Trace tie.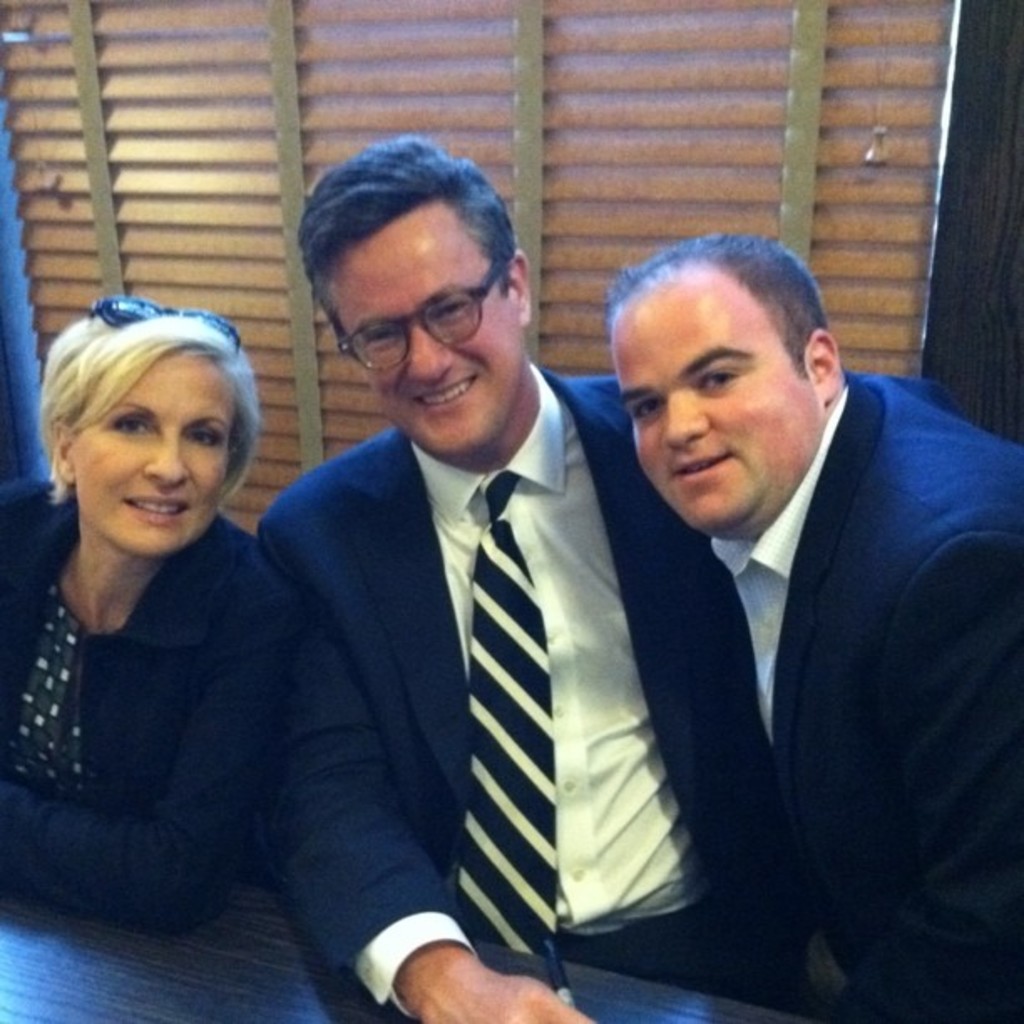
Traced to 452, 462, 559, 962.
